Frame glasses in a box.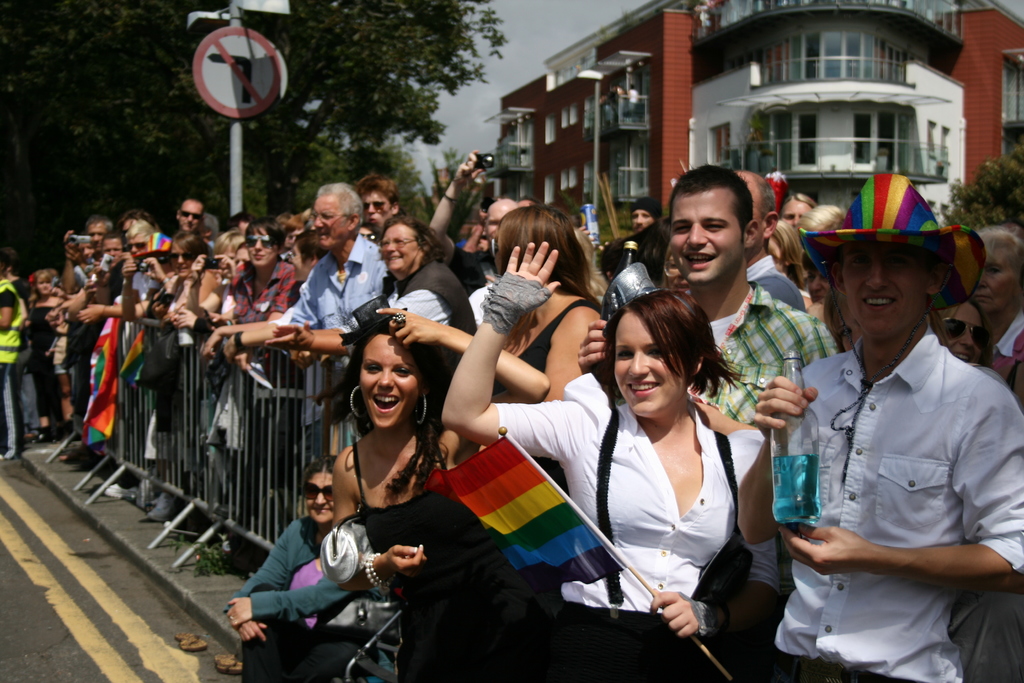
<bbox>311, 211, 357, 217</bbox>.
